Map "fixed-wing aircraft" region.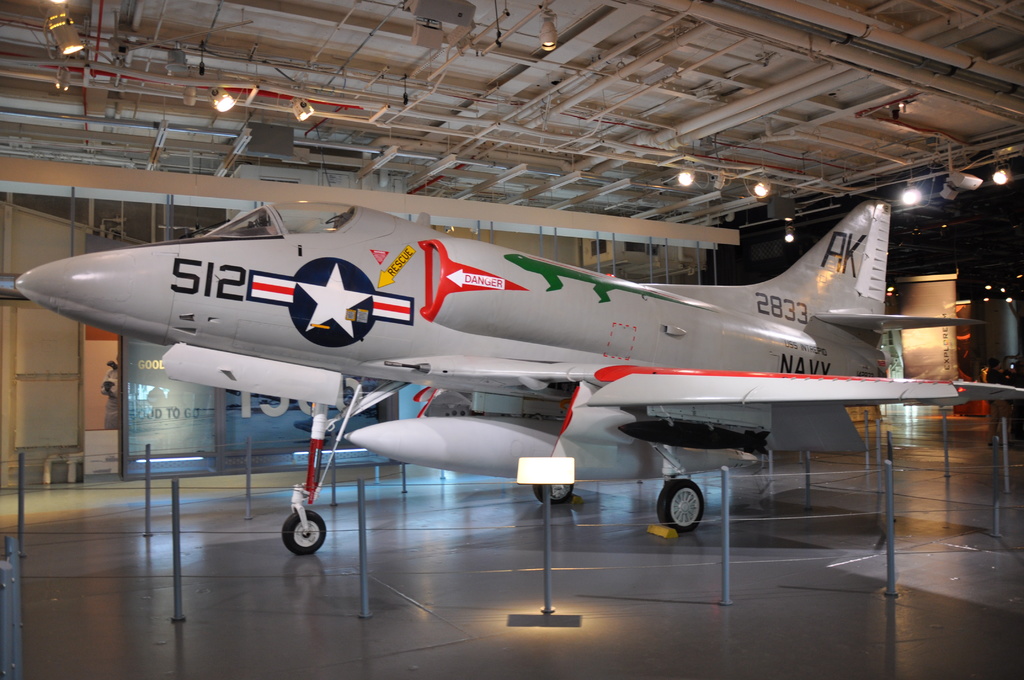
Mapped to 9 198 1023 555.
